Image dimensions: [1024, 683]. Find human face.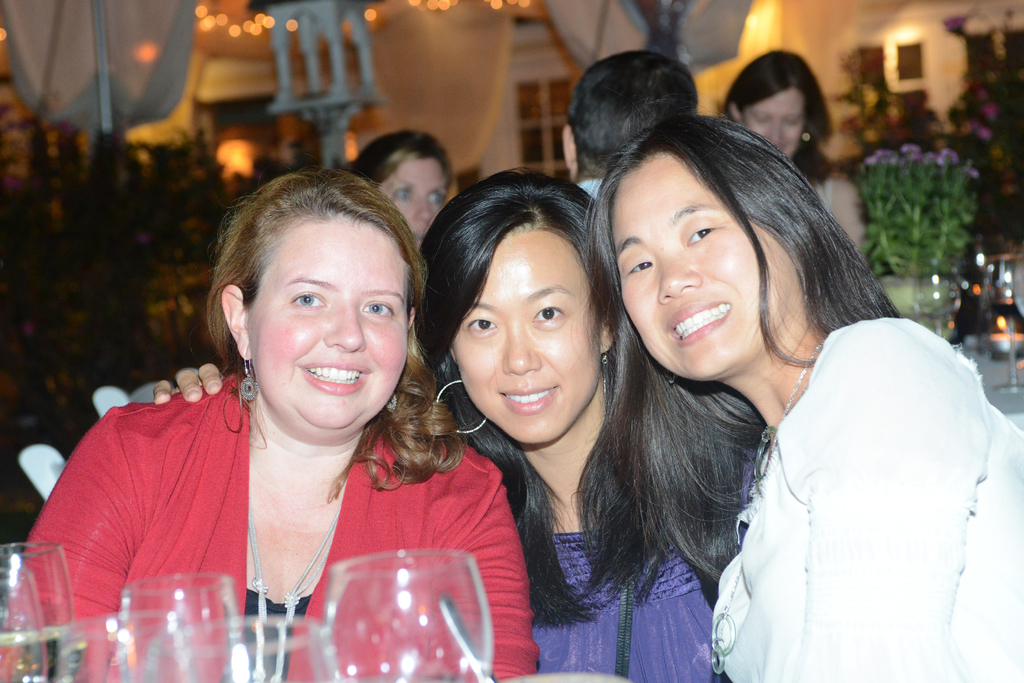
[616,151,803,379].
